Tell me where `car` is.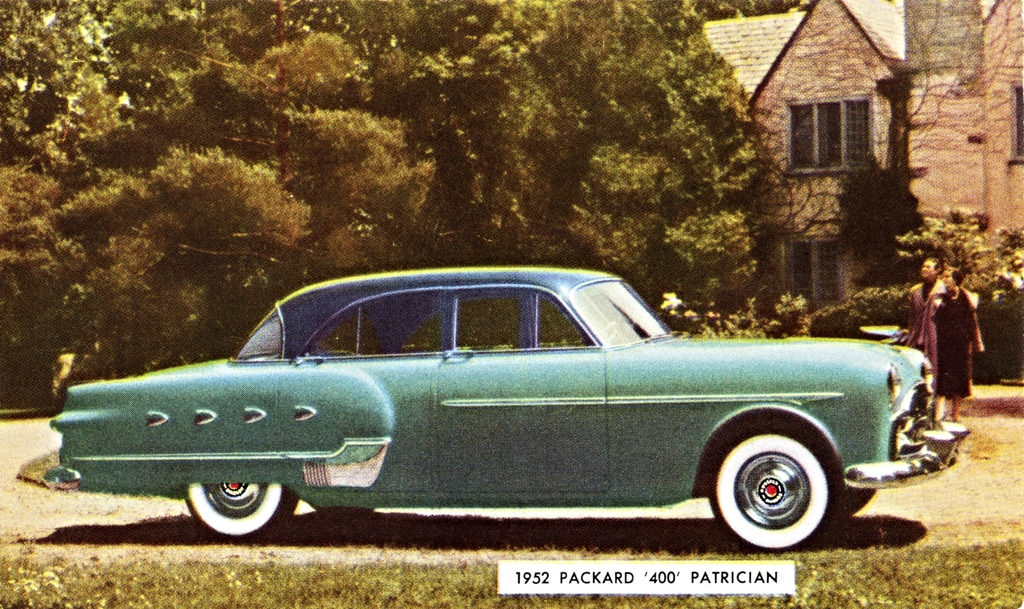
`car` is at 47,261,975,555.
